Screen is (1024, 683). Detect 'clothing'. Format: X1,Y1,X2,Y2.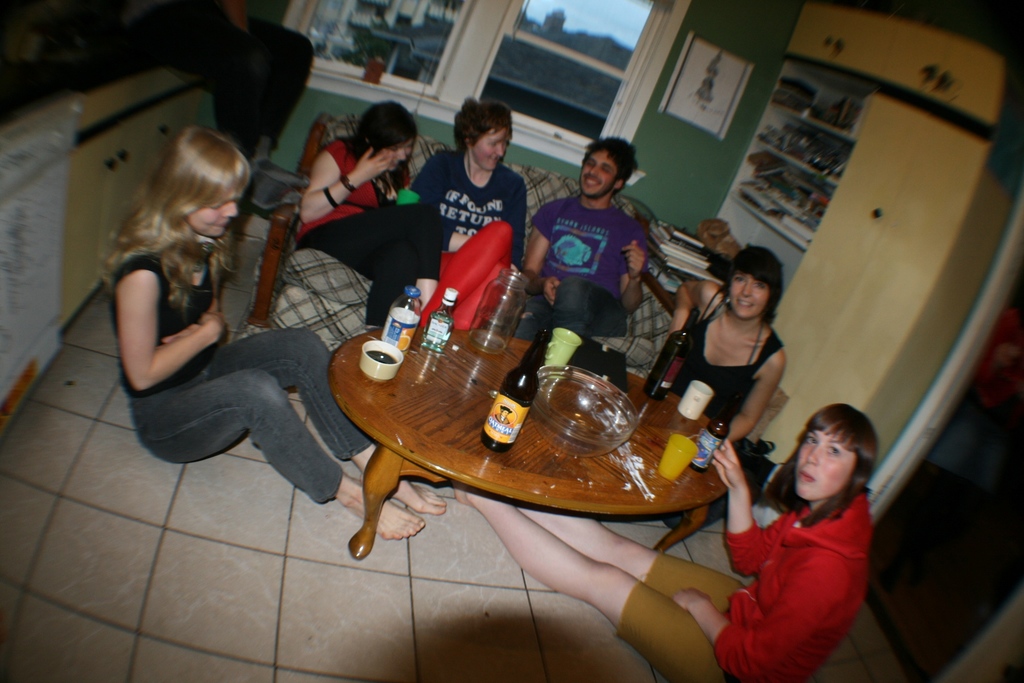
296,138,436,330.
